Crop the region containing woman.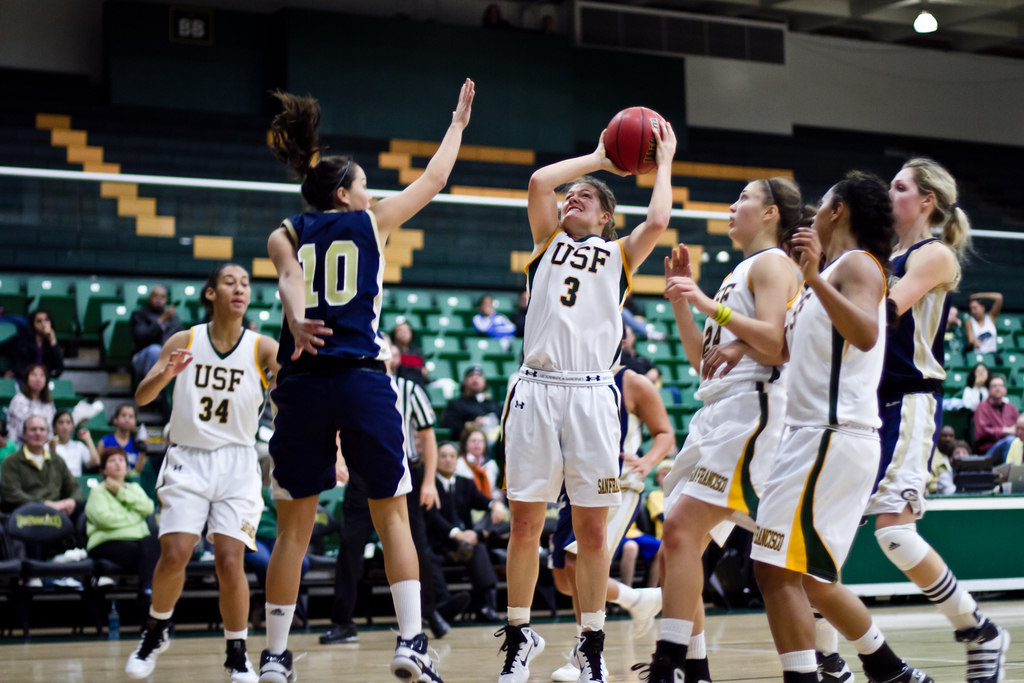
Crop region: [left=700, top=170, right=899, bottom=682].
